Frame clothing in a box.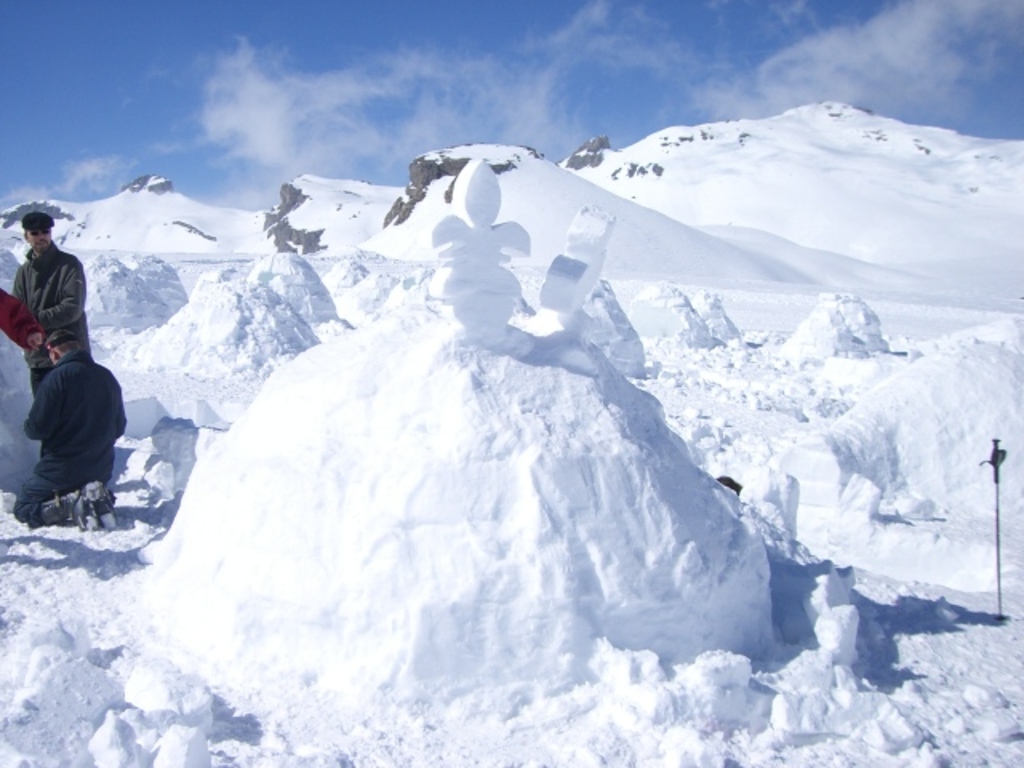
BBox(2, 210, 96, 398).
